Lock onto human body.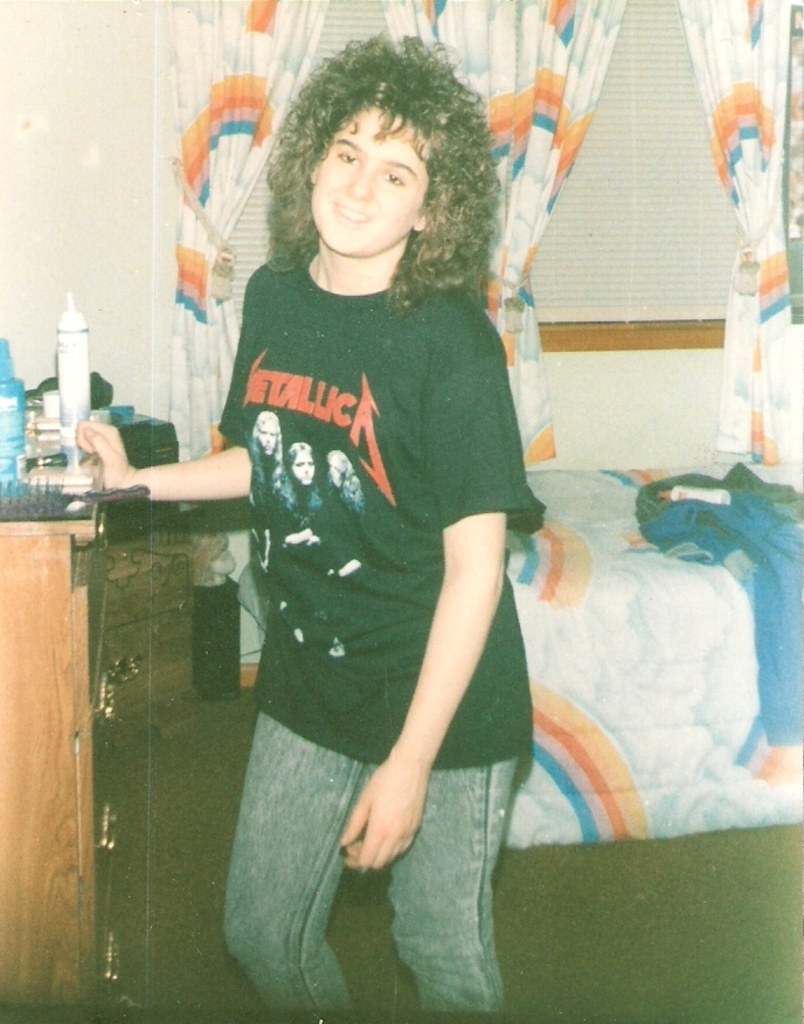
Locked: 173,36,564,974.
